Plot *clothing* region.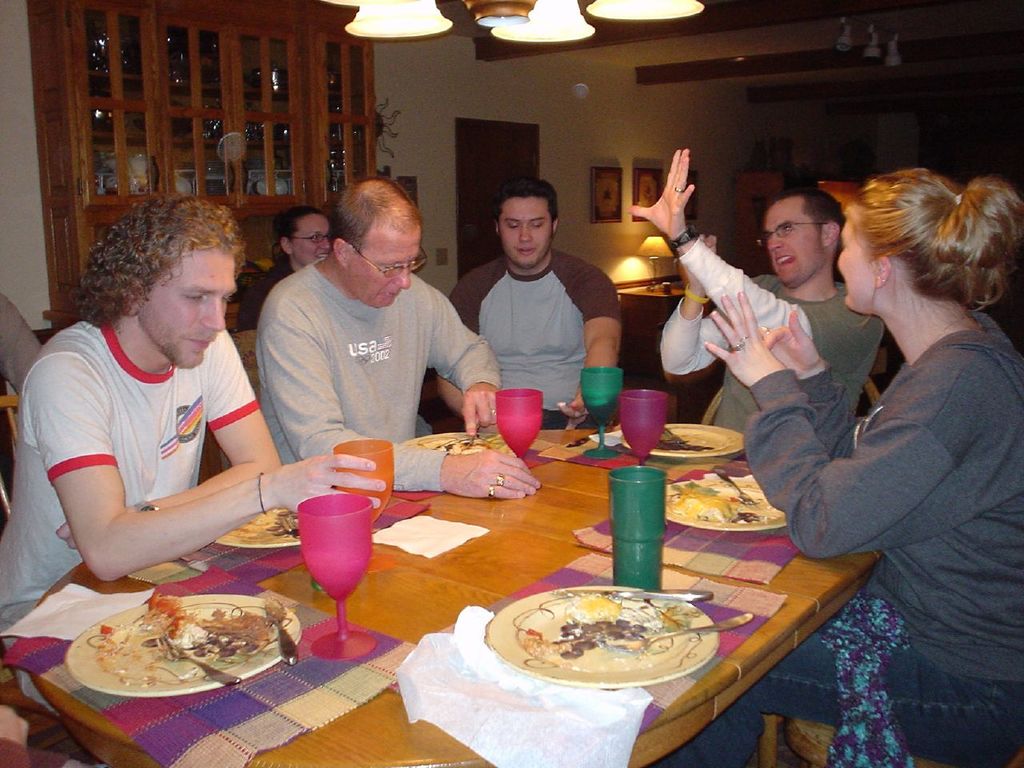
Plotted at {"left": 446, "top": 246, "right": 622, "bottom": 430}.
